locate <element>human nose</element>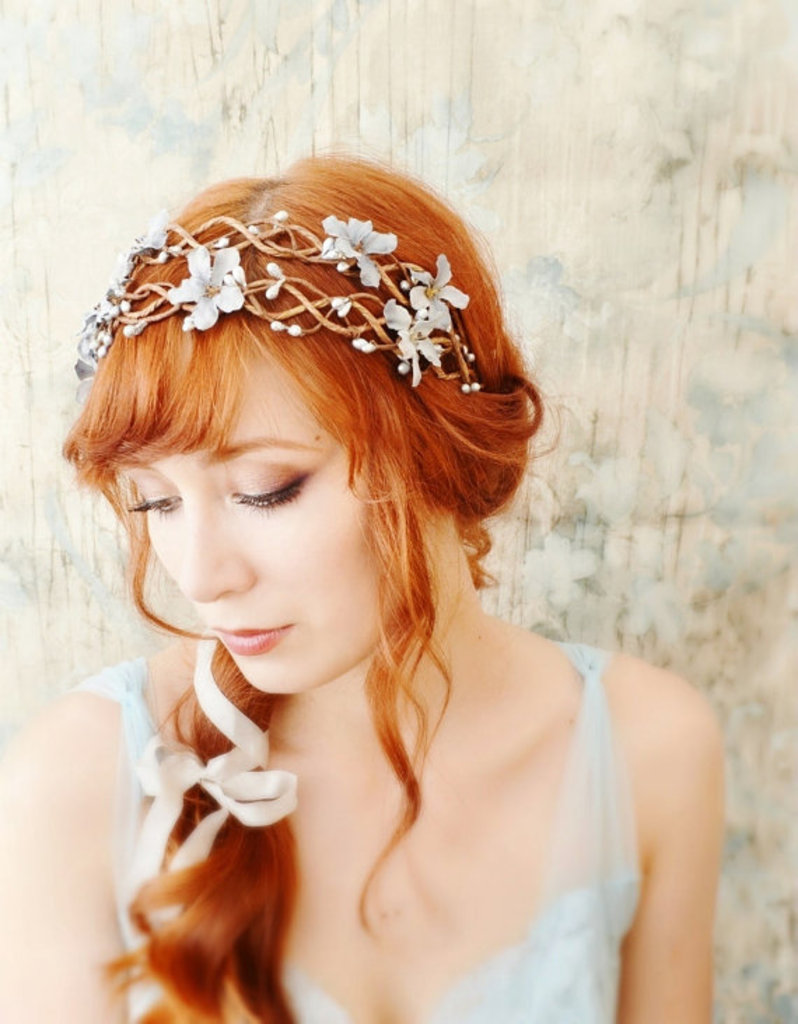
<region>179, 486, 258, 605</region>
